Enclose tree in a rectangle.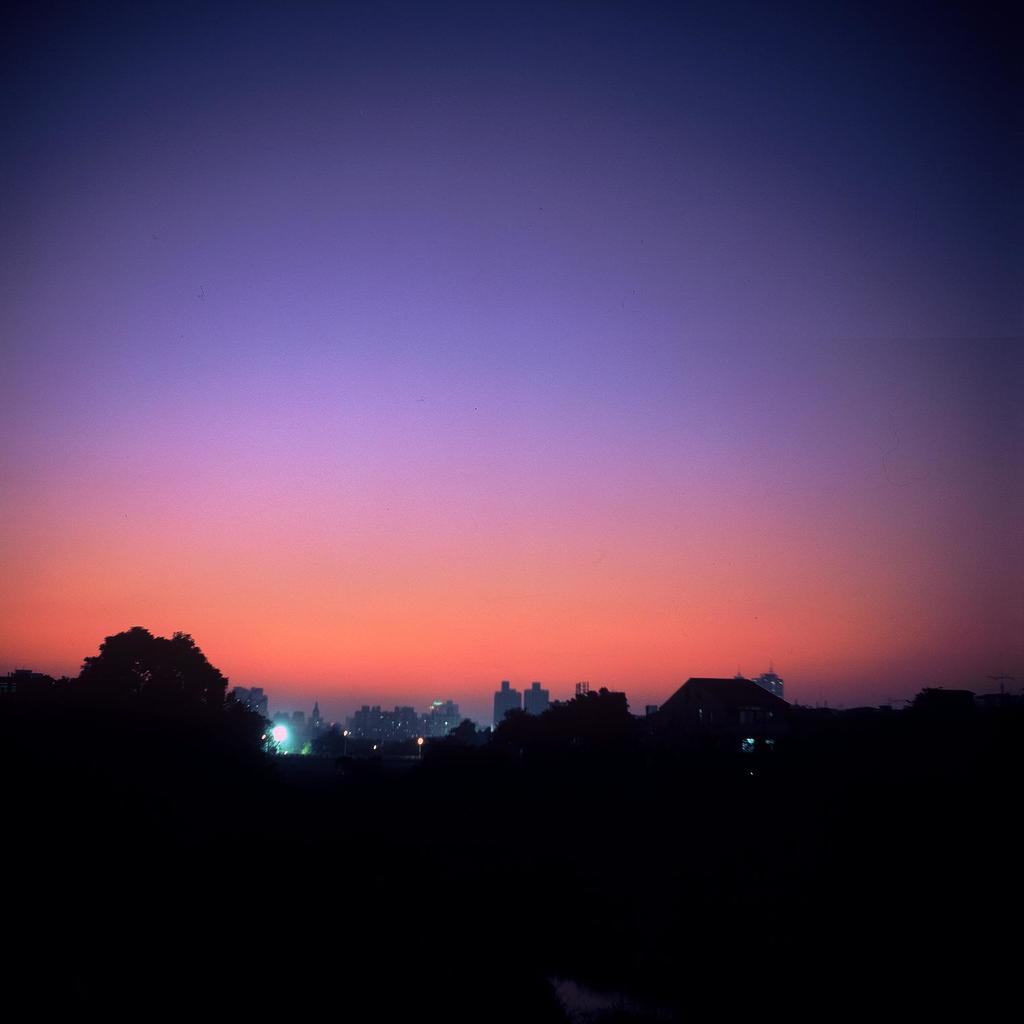
<box>58,617,262,773</box>.
